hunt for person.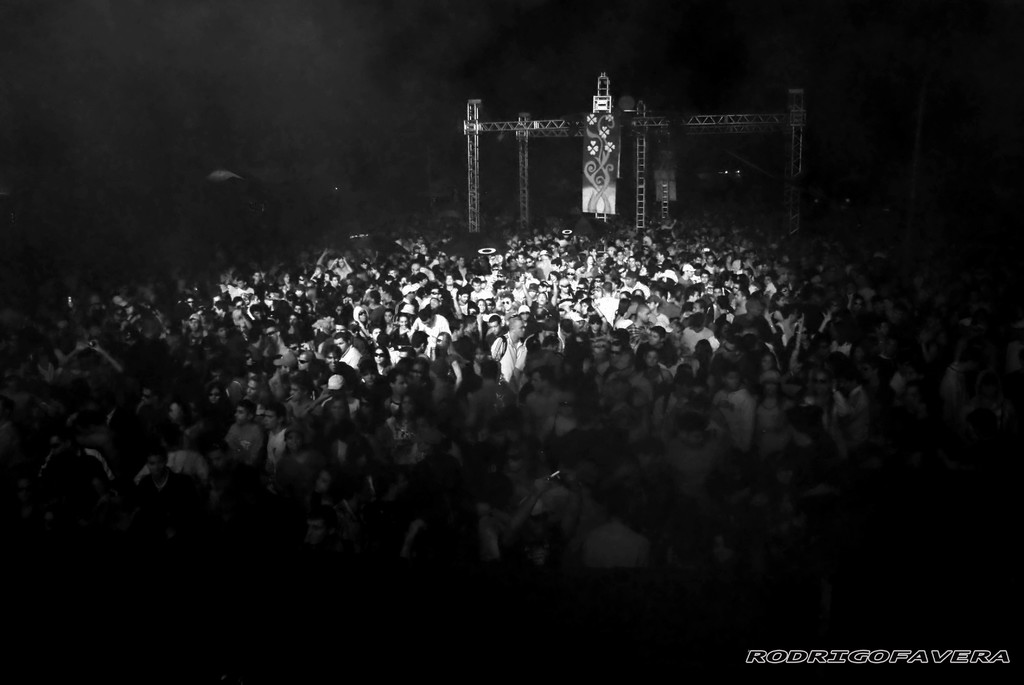
Hunted down at 634, 330, 669, 353.
